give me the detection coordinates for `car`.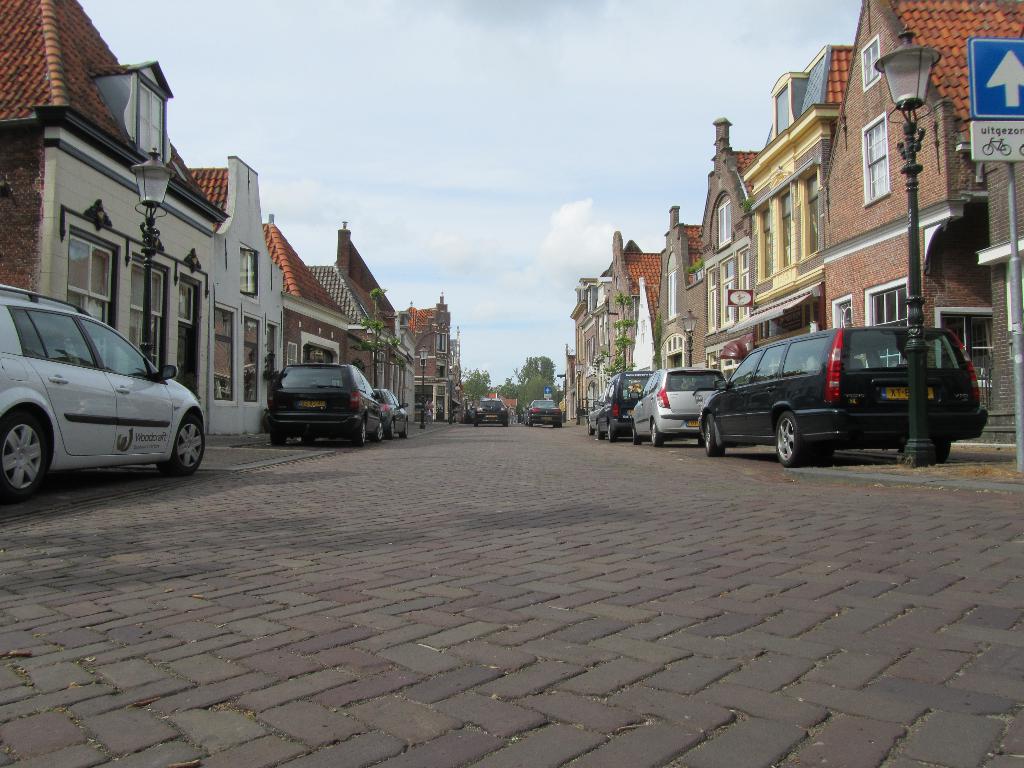
(left=630, top=365, right=721, bottom=442).
